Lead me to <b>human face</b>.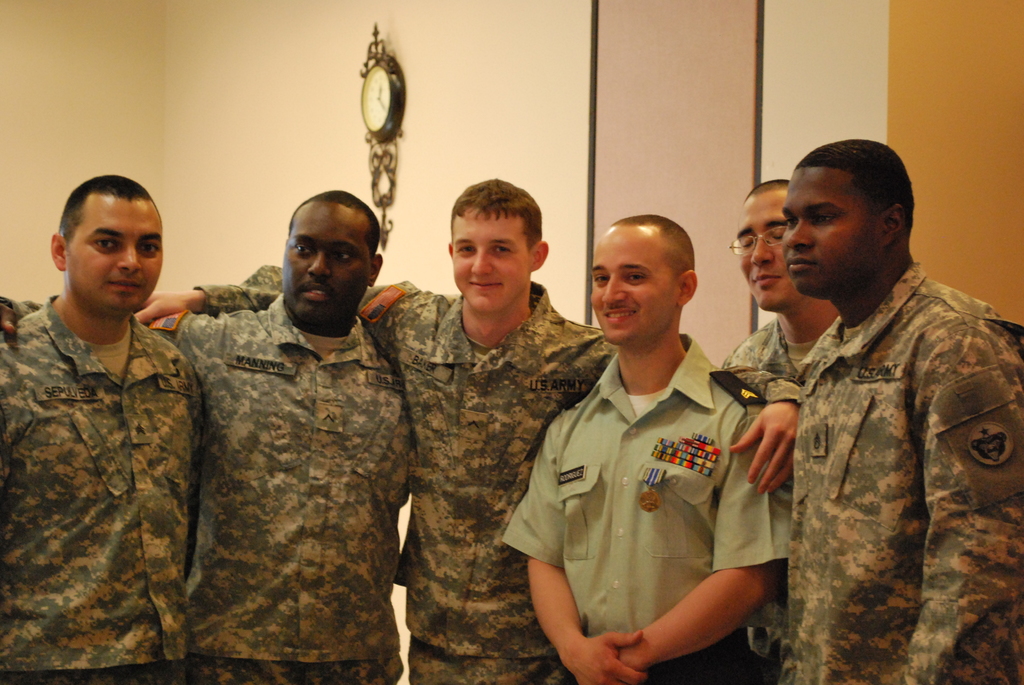
Lead to 285 213 367 313.
